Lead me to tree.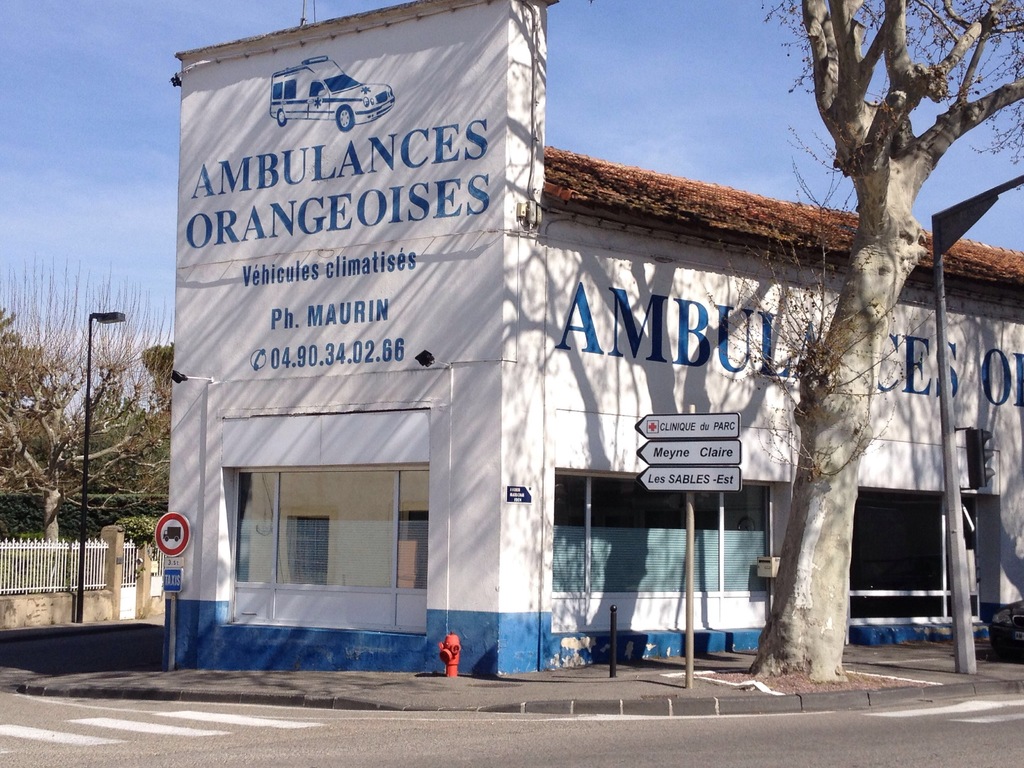
Lead to <box>727,23,998,669</box>.
